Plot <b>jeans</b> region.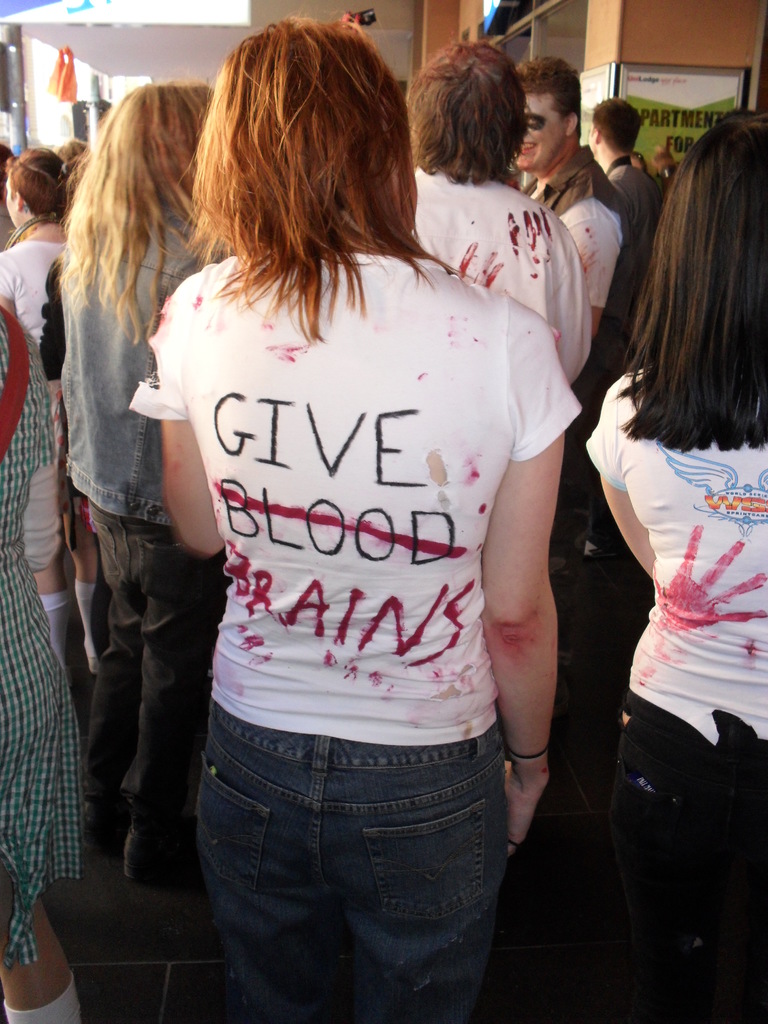
Plotted at {"x1": 184, "y1": 698, "x2": 525, "y2": 1018}.
